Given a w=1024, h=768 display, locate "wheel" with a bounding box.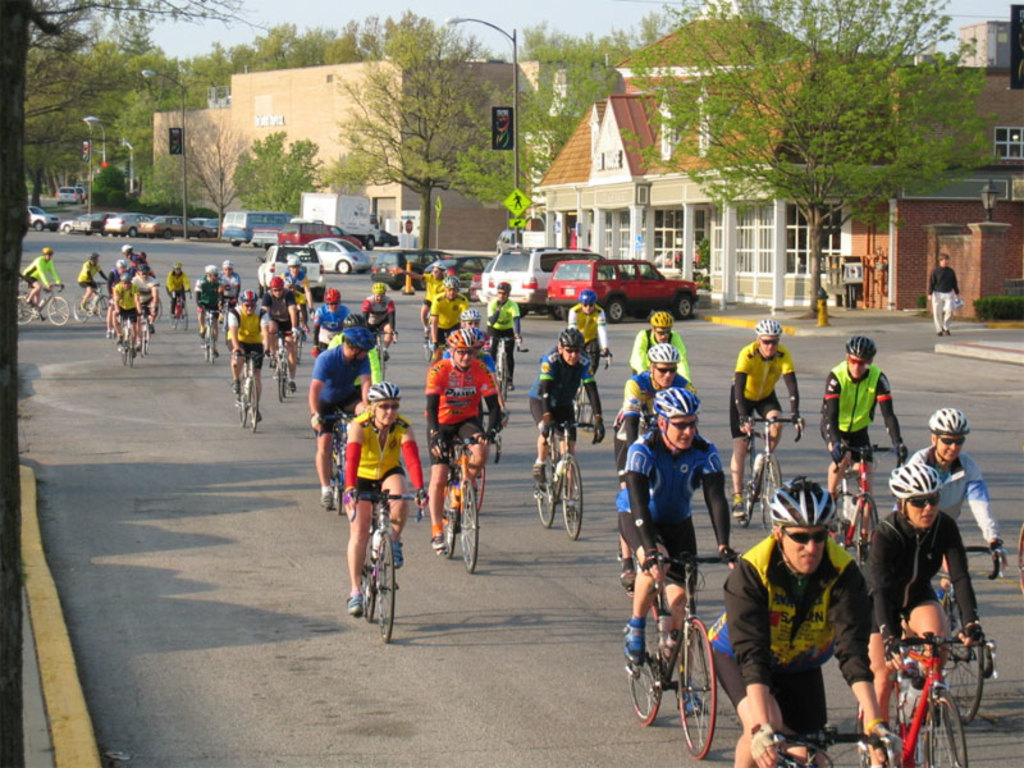
Located: select_region(274, 356, 285, 404).
